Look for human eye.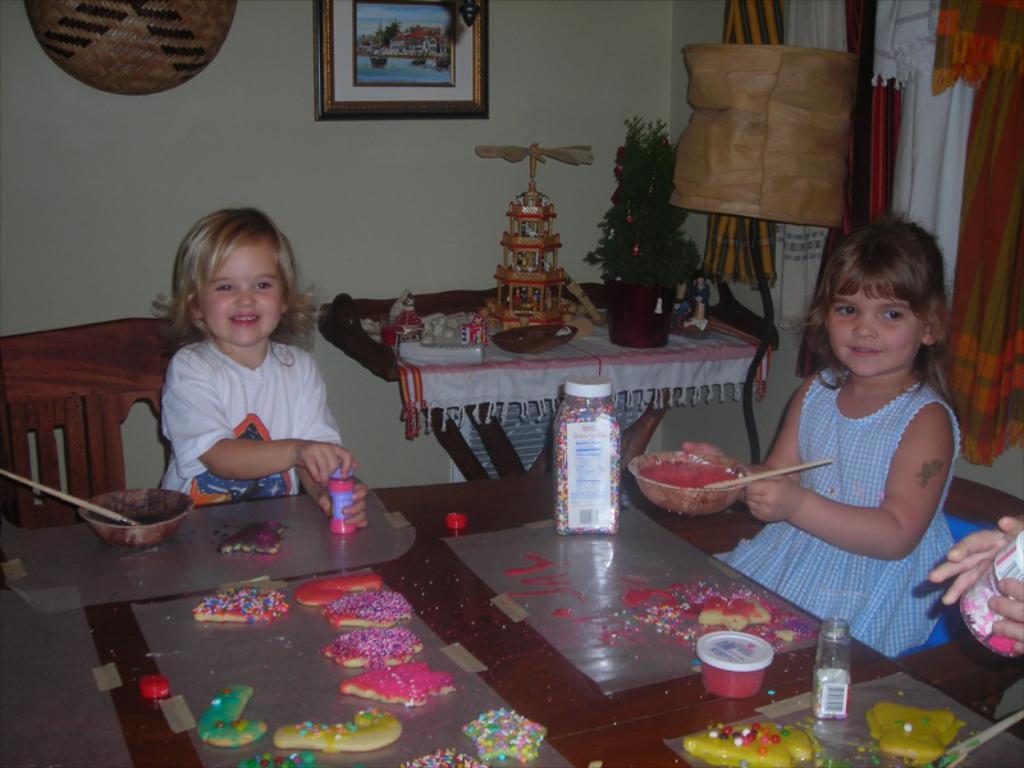
Found: BBox(252, 276, 269, 294).
